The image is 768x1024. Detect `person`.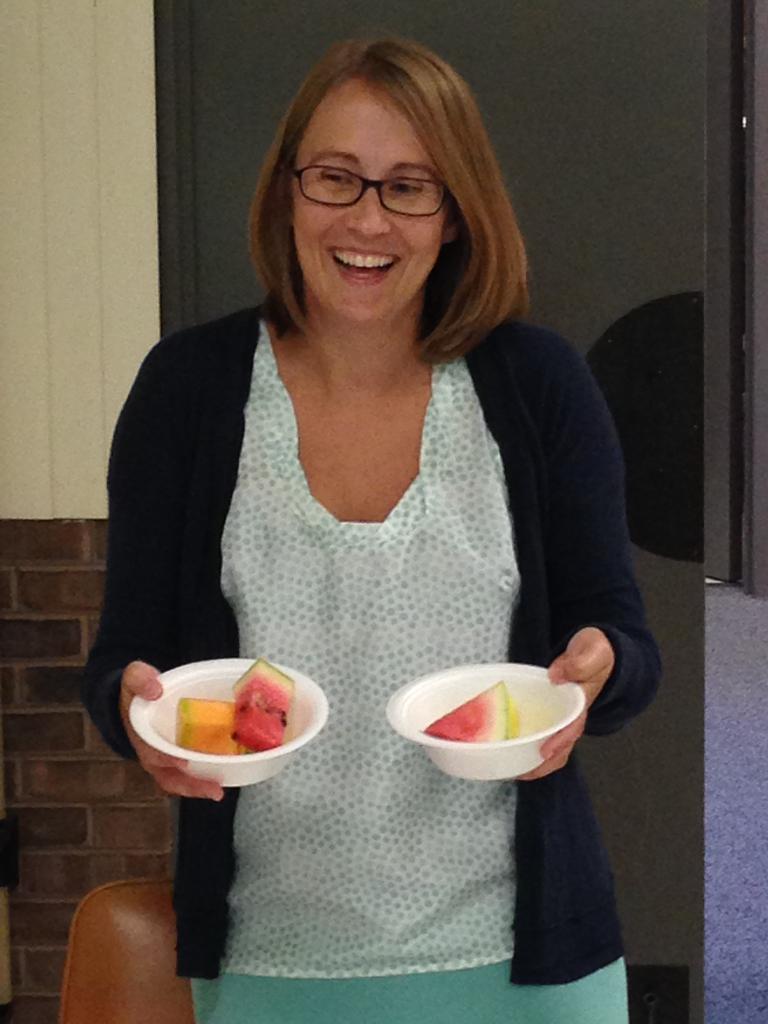
Detection: locate(69, 12, 671, 892).
